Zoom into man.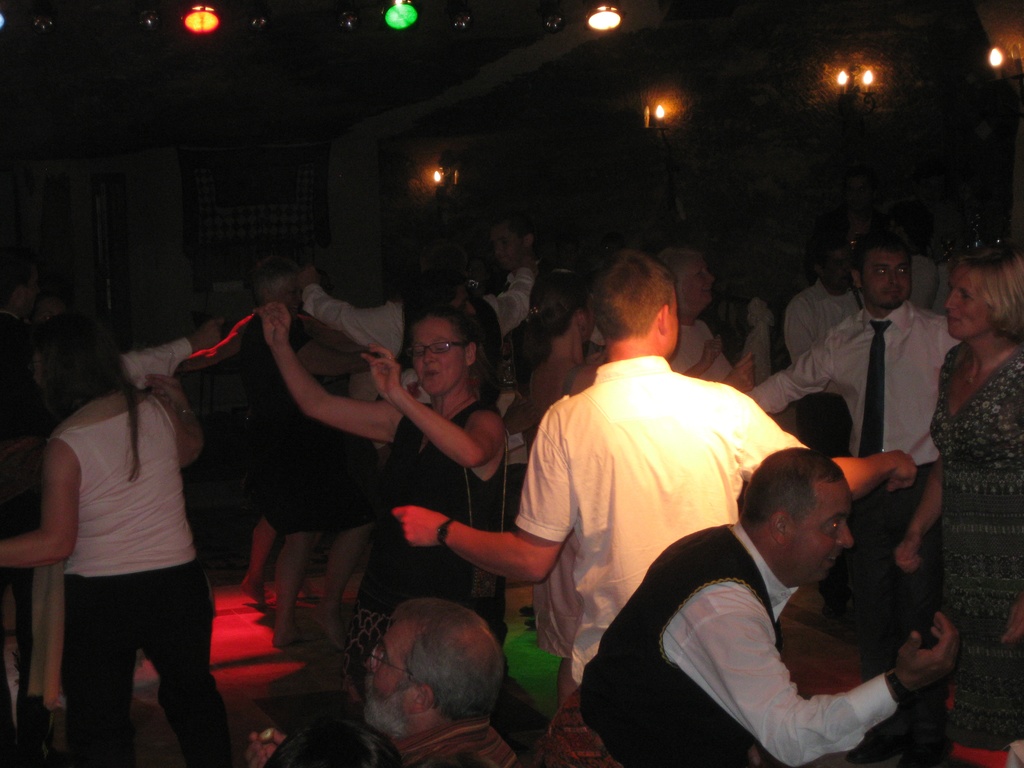
Zoom target: 240,591,513,767.
